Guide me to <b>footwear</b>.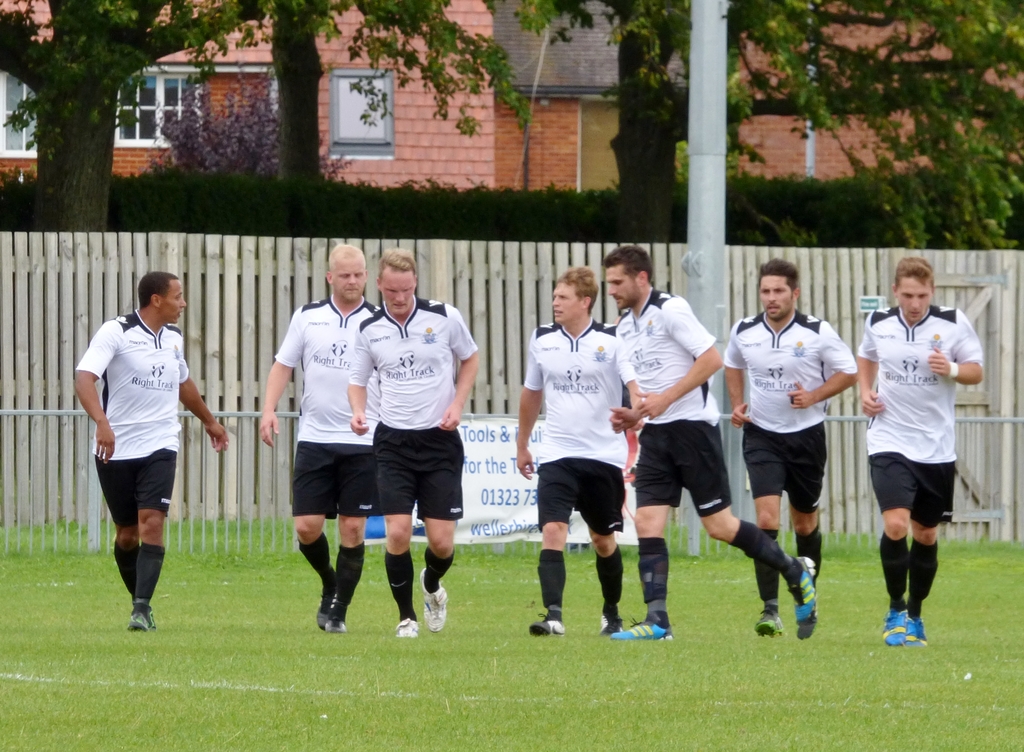
Guidance: 316:576:340:632.
